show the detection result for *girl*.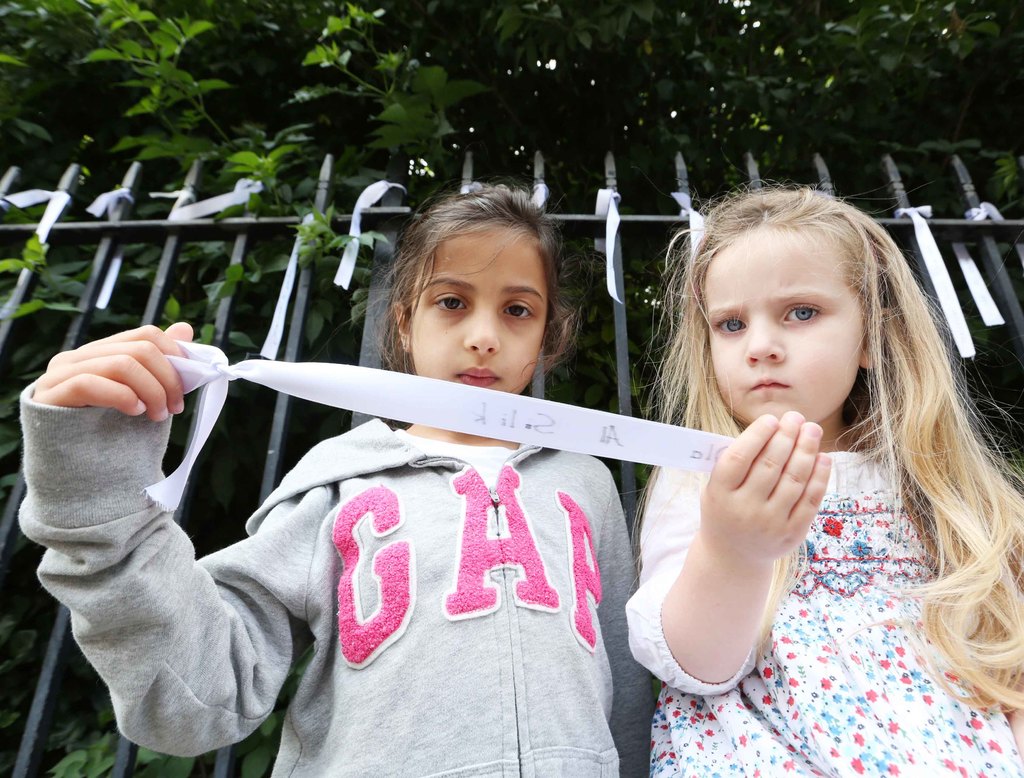
623/175/1022/777.
